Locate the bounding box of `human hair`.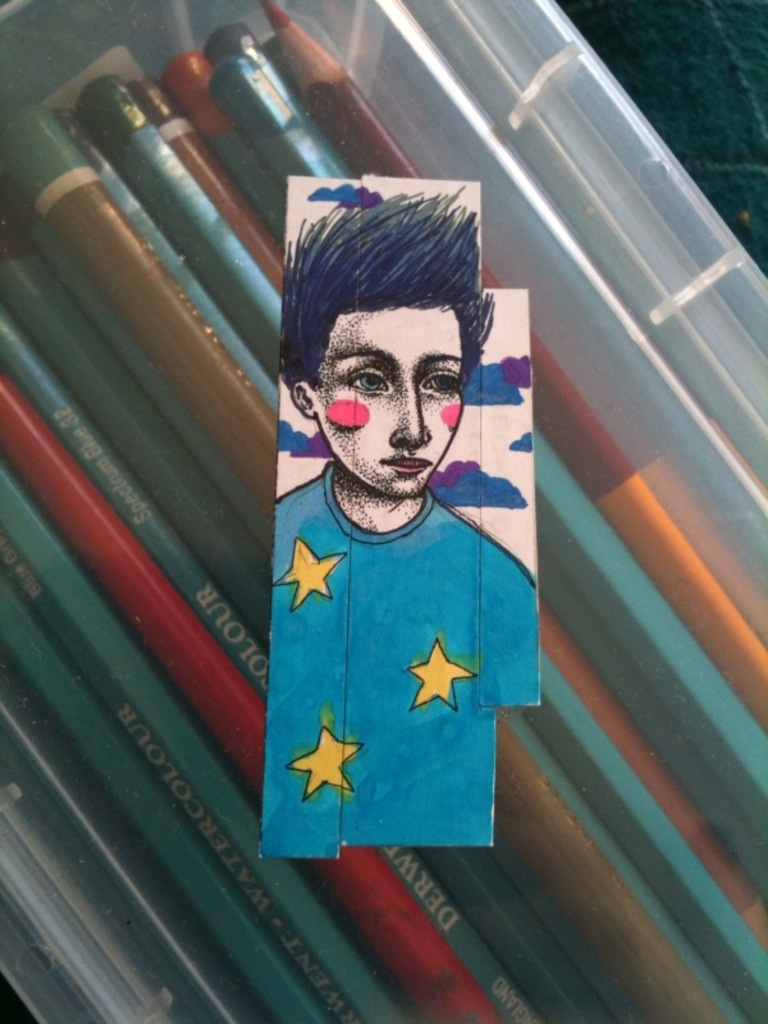
Bounding box: 279 177 474 424.
